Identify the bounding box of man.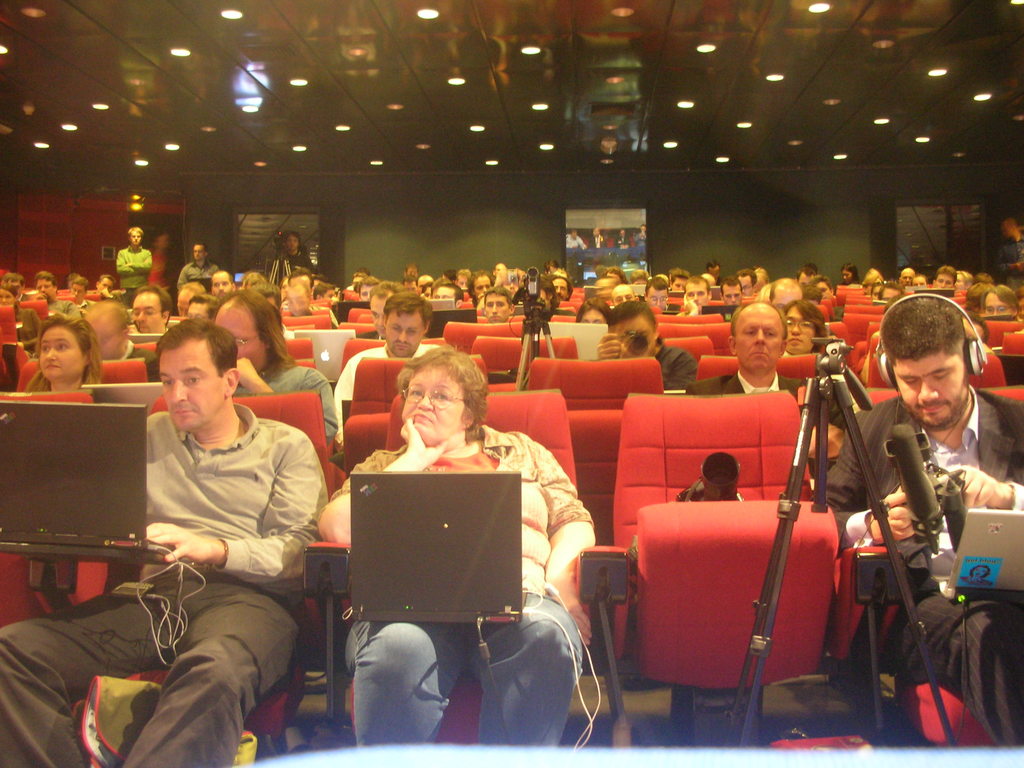
{"x1": 589, "y1": 304, "x2": 697, "y2": 394}.
